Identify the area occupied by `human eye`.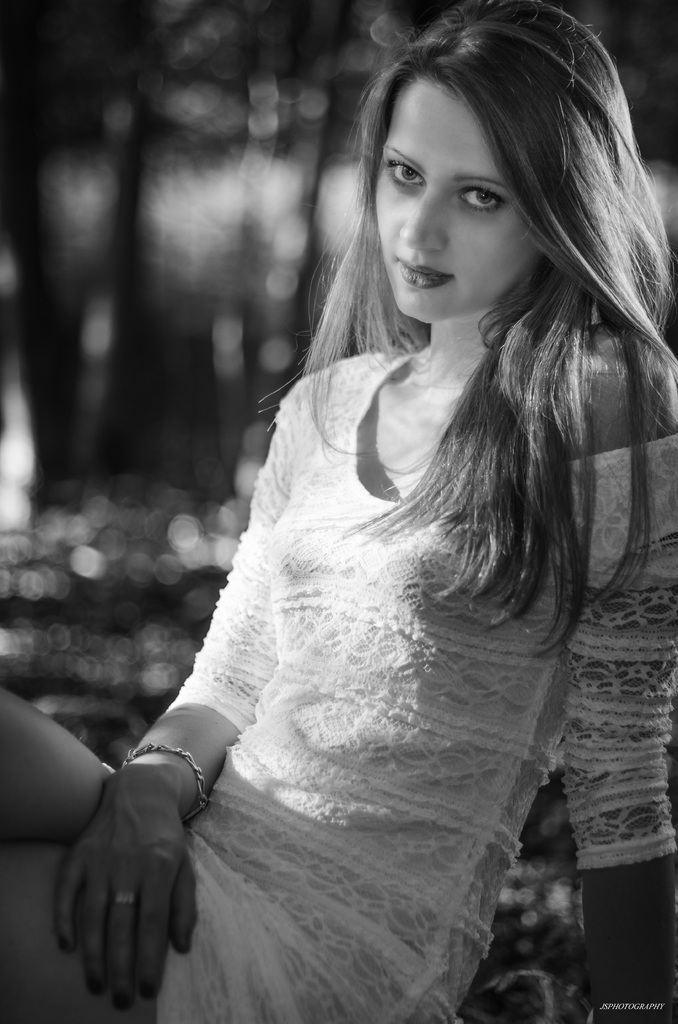
Area: pyautogui.locateOnScreen(455, 183, 507, 216).
